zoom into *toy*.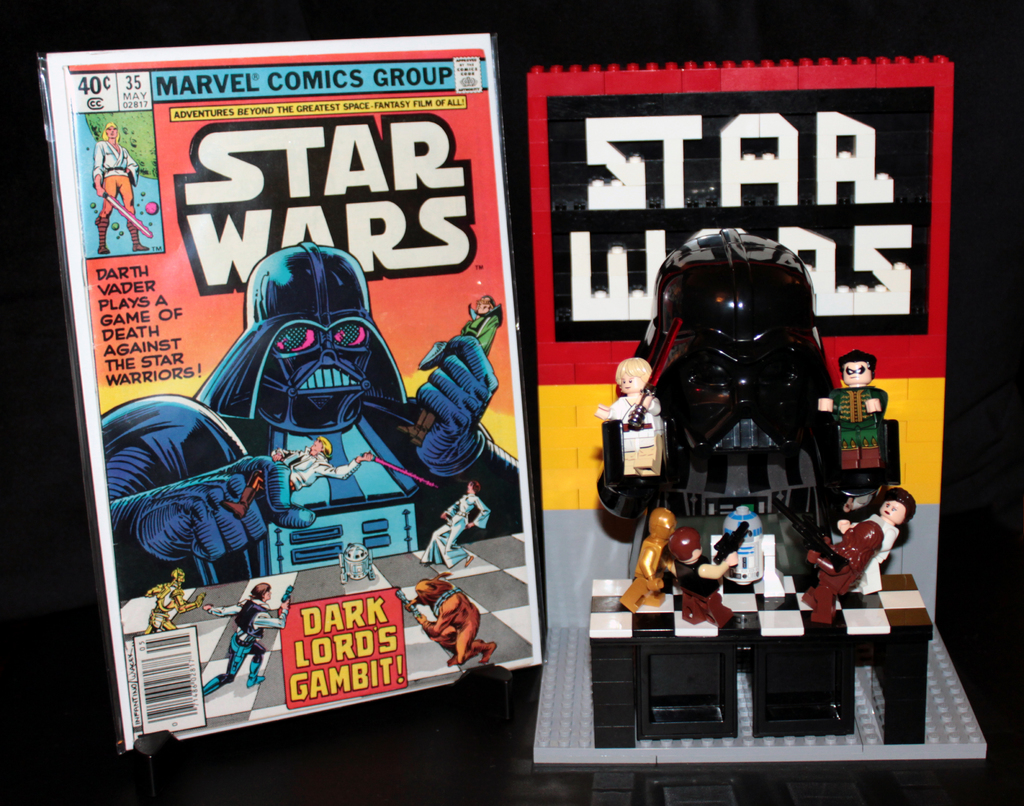
Zoom target: [left=709, top=488, right=785, bottom=589].
